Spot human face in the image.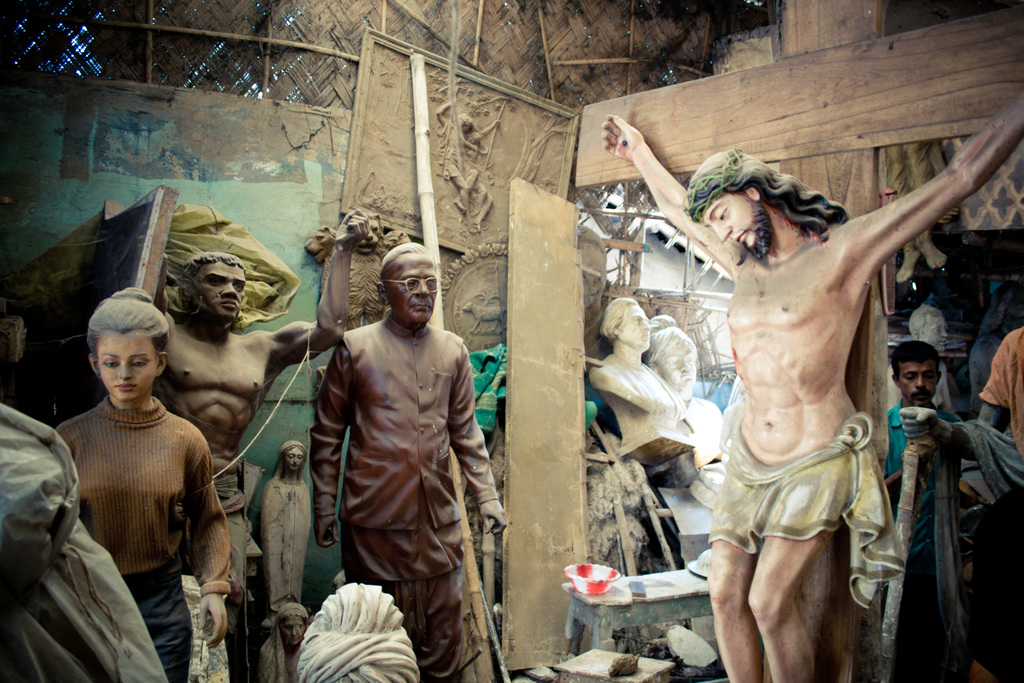
human face found at {"left": 87, "top": 325, "right": 162, "bottom": 402}.
